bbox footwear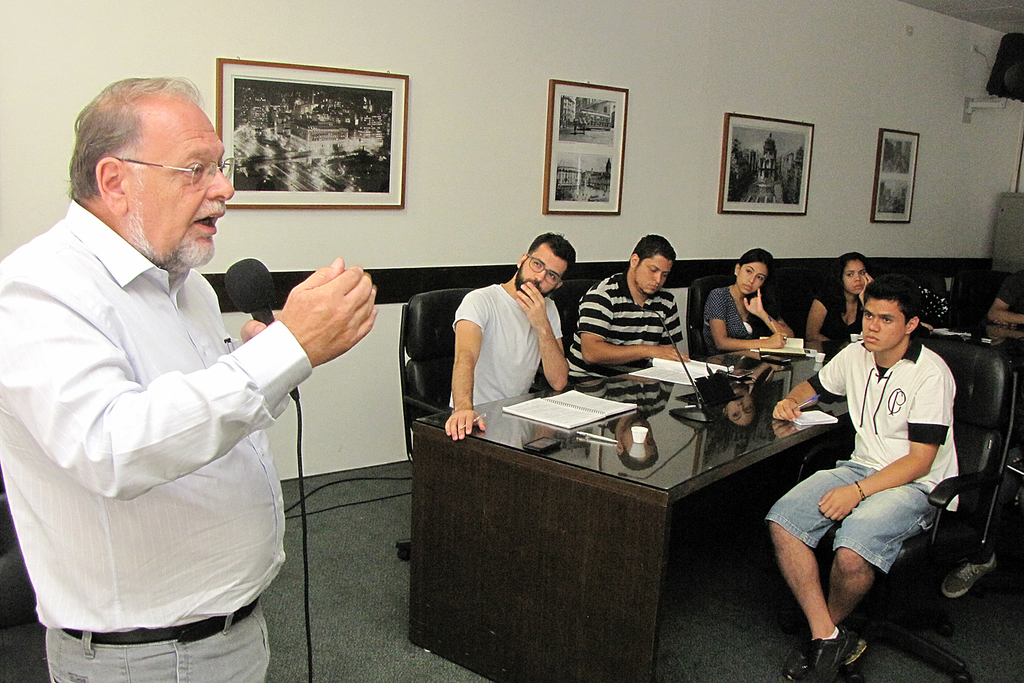
{"left": 811, "top": 625, "right": 869, "bottom": 682}
